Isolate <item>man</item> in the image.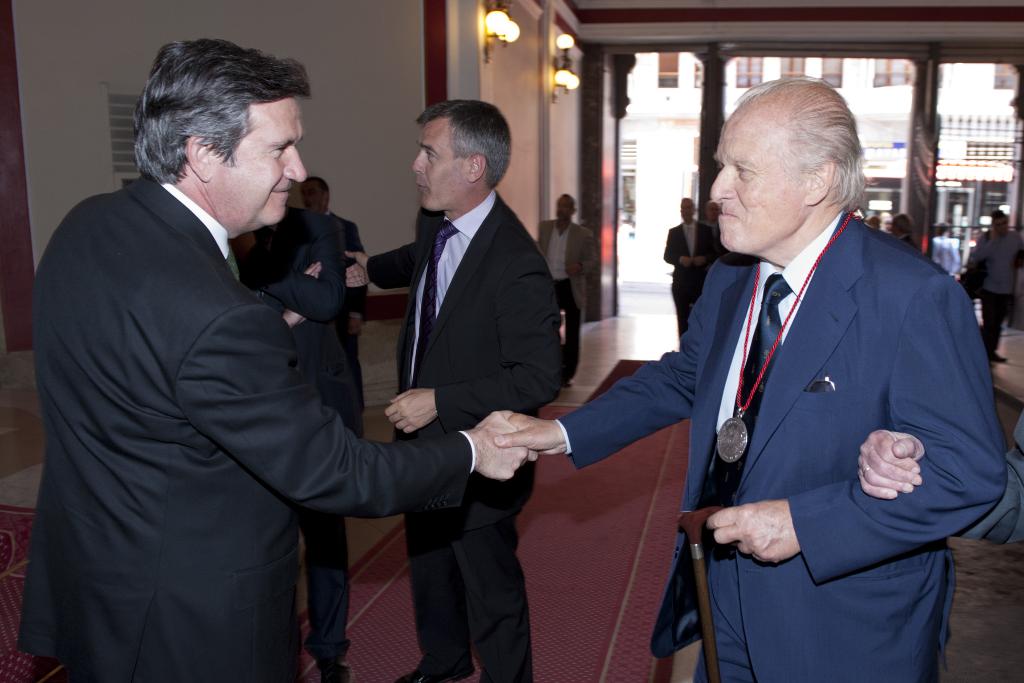
Isolated region: <region>22, 41, 540, 682</region>.
